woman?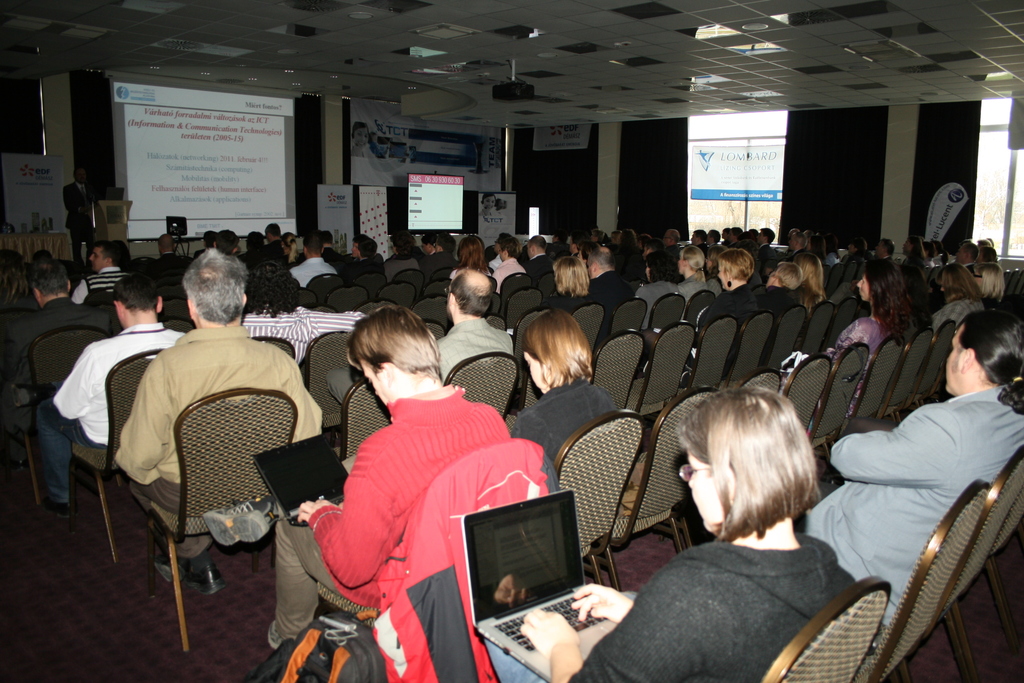
bbox=(938, 260, 977, 306)
